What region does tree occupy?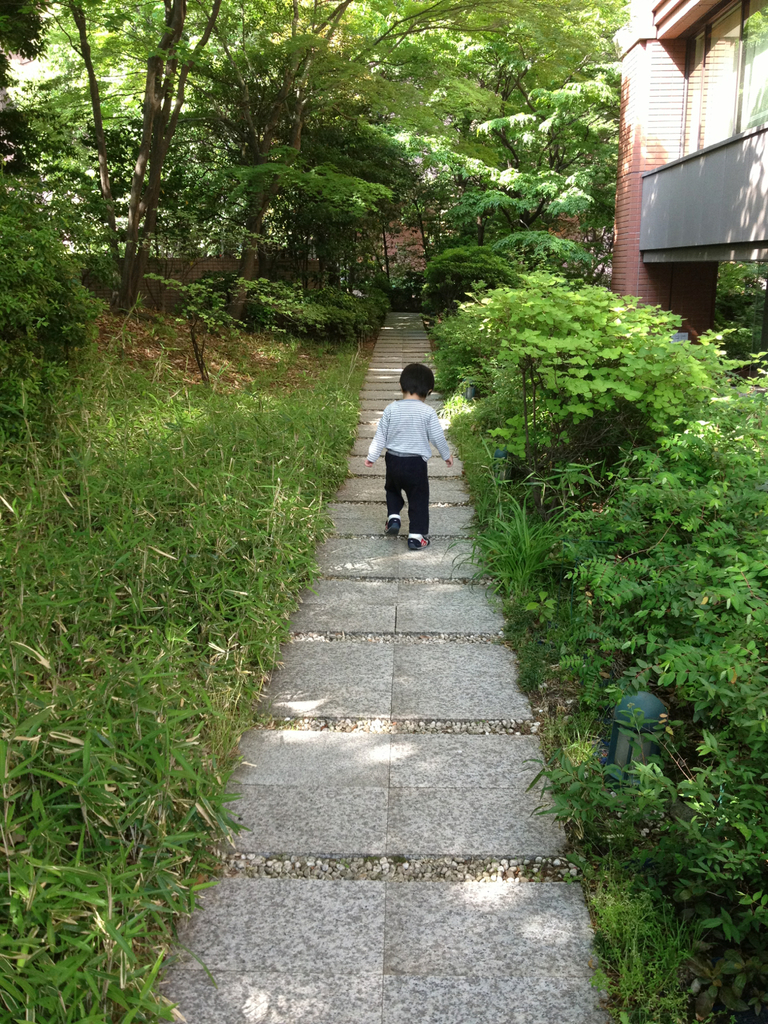
429:67:623:259.
